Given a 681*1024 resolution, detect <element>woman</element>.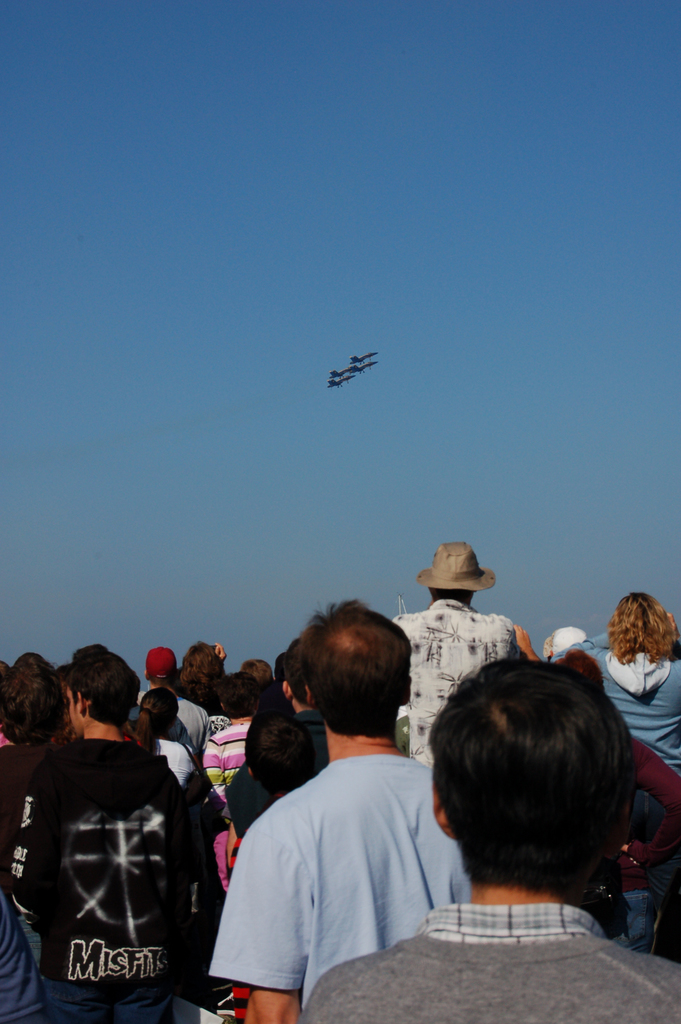
box(553, 589, 680, 831).
